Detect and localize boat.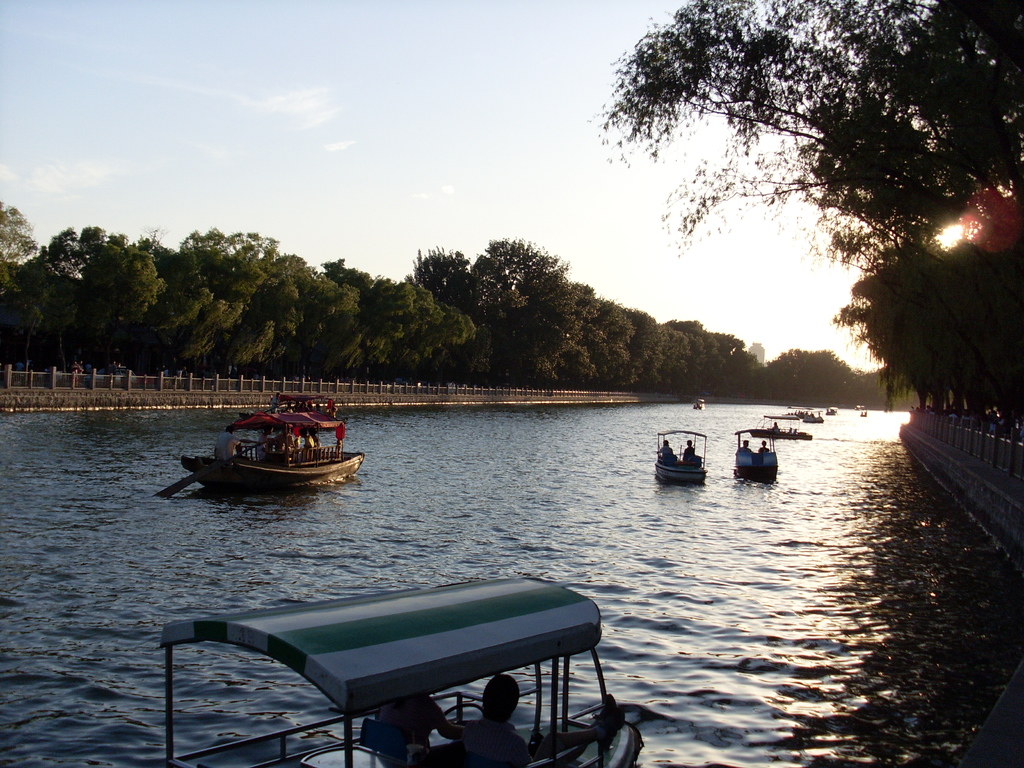
Localized at 145,574,641,767.
